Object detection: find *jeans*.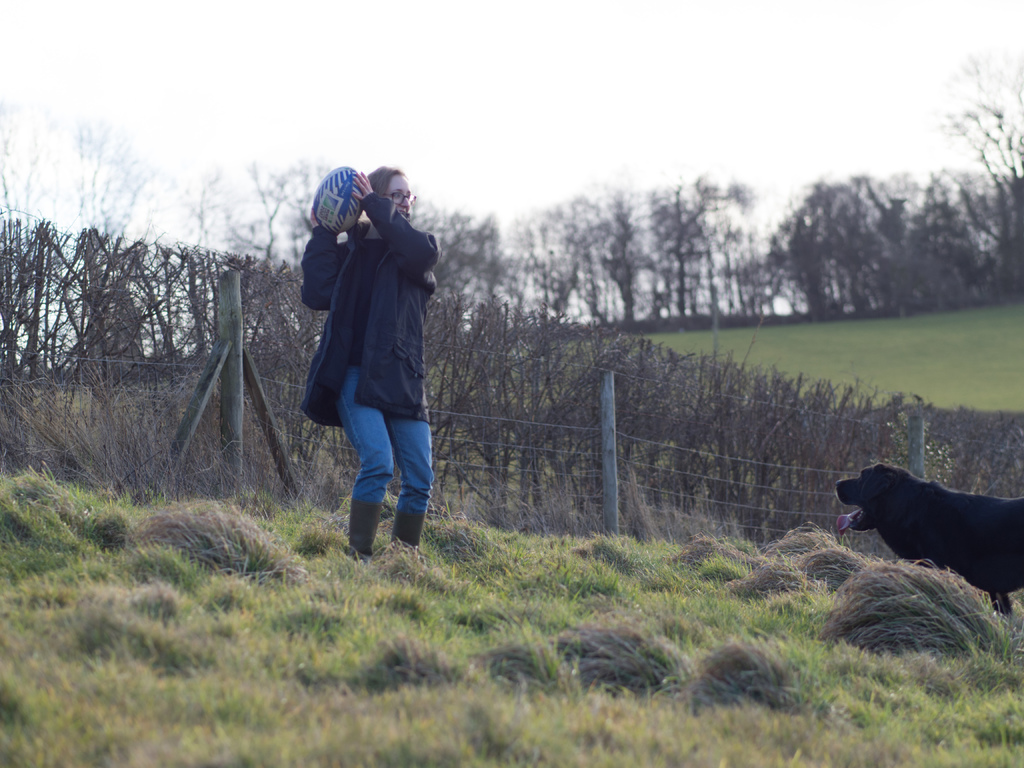
select_region(328, 393, 431, 561).
